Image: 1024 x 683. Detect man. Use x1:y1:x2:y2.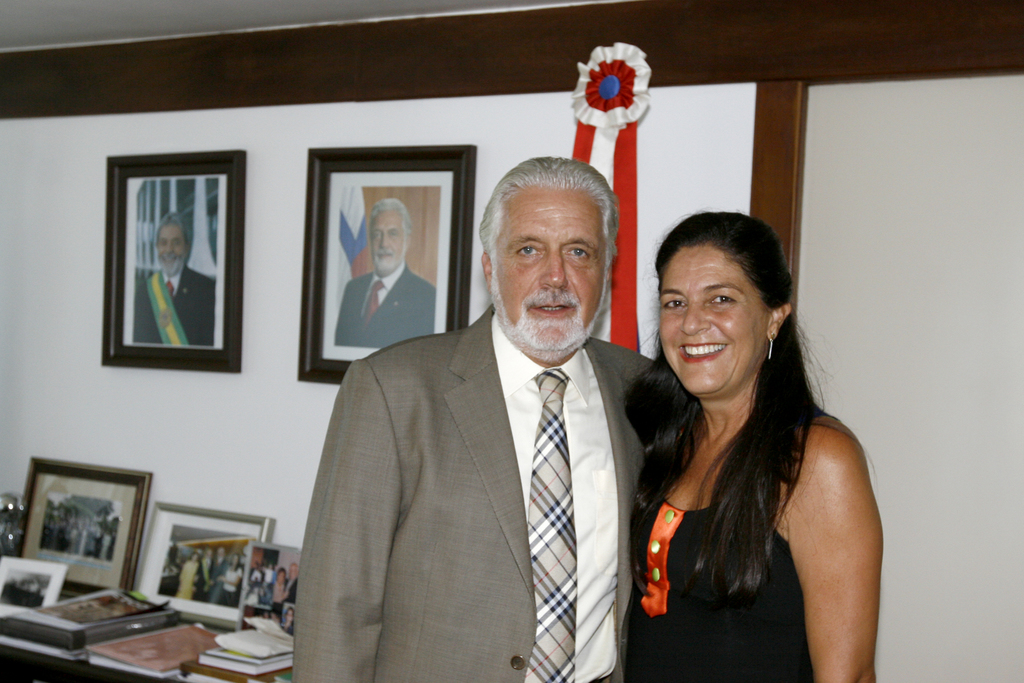
129:210:217:345.
